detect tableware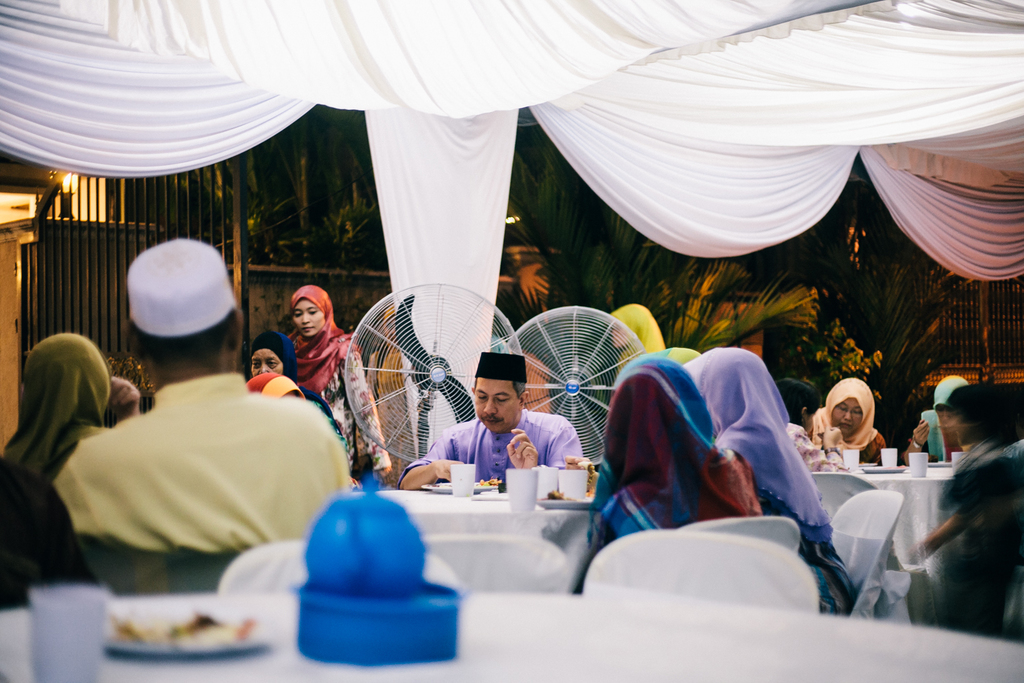
Rect(504, 464, 537, 515)
